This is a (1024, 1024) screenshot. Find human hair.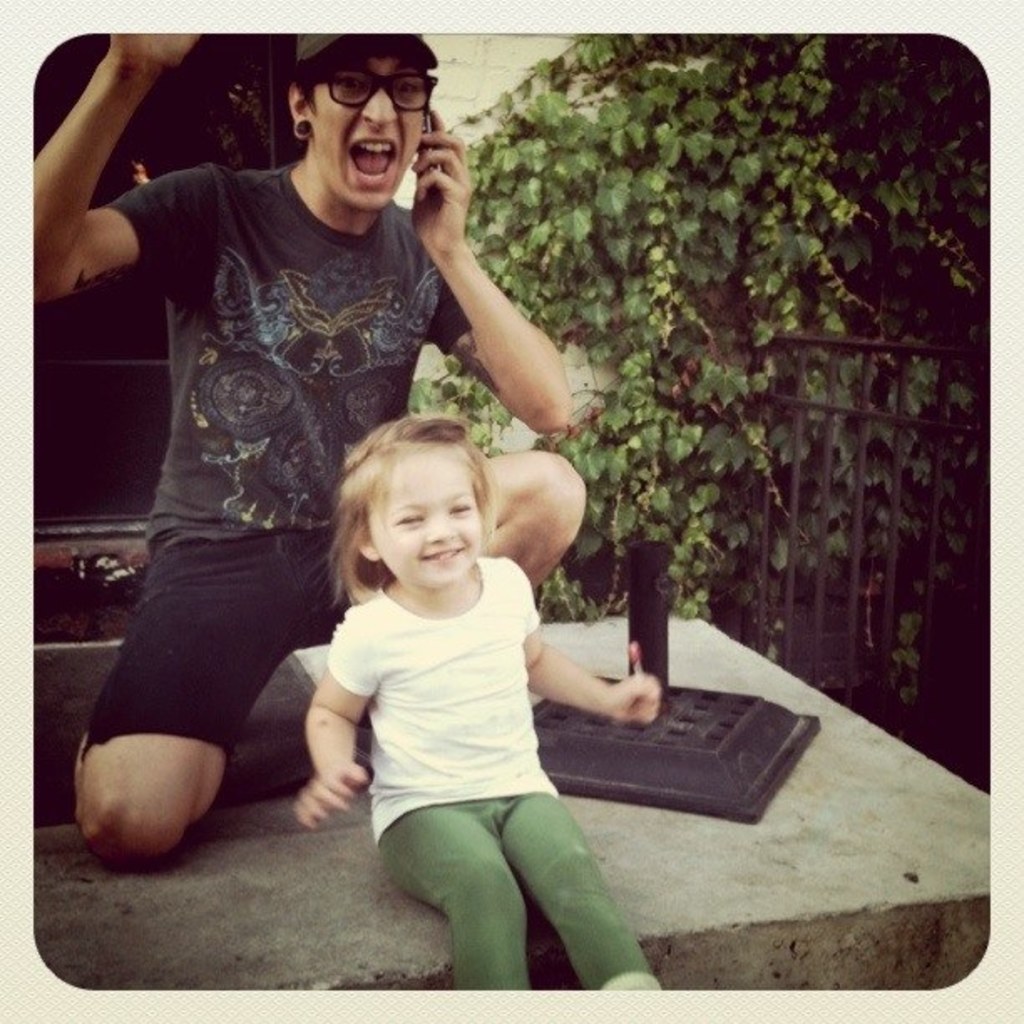
Bounding box: 311,405,505,631.
